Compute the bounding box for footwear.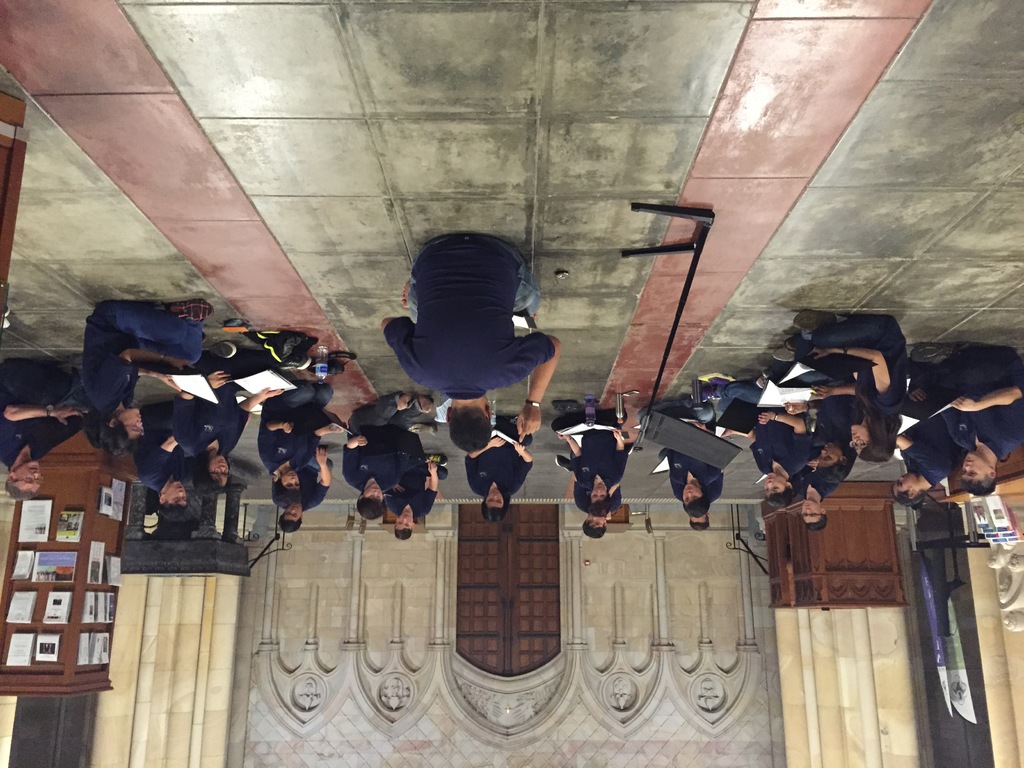
x1=771 y1=344 x2=801 y2=362.
